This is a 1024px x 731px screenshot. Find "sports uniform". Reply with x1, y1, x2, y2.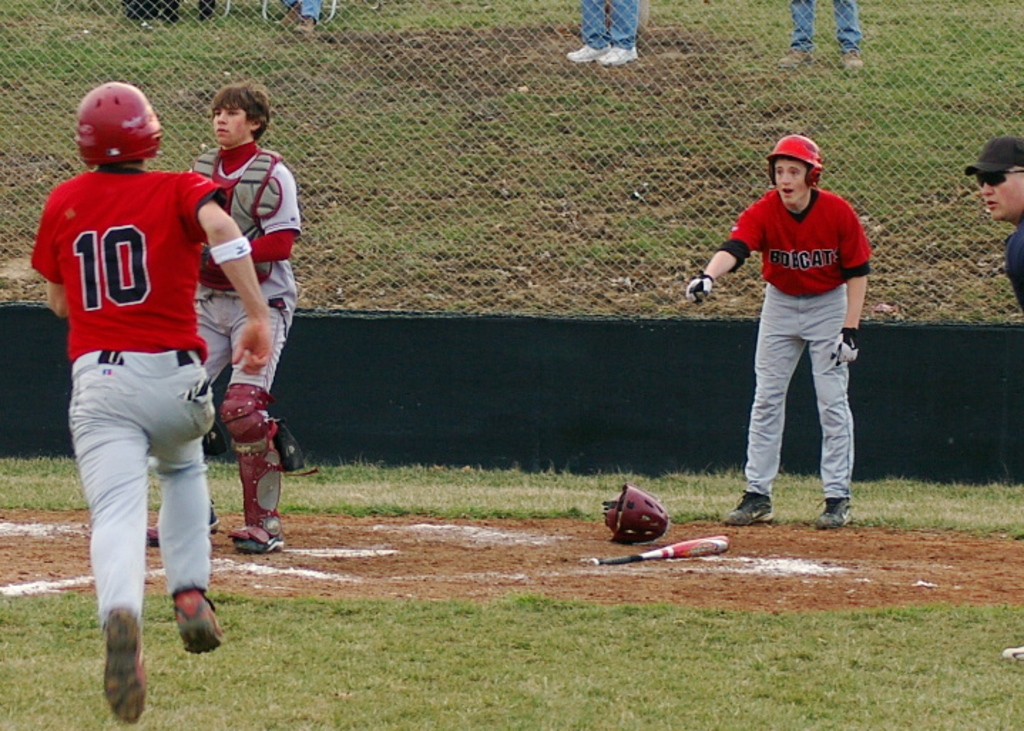
188, 135, 312, 557.
